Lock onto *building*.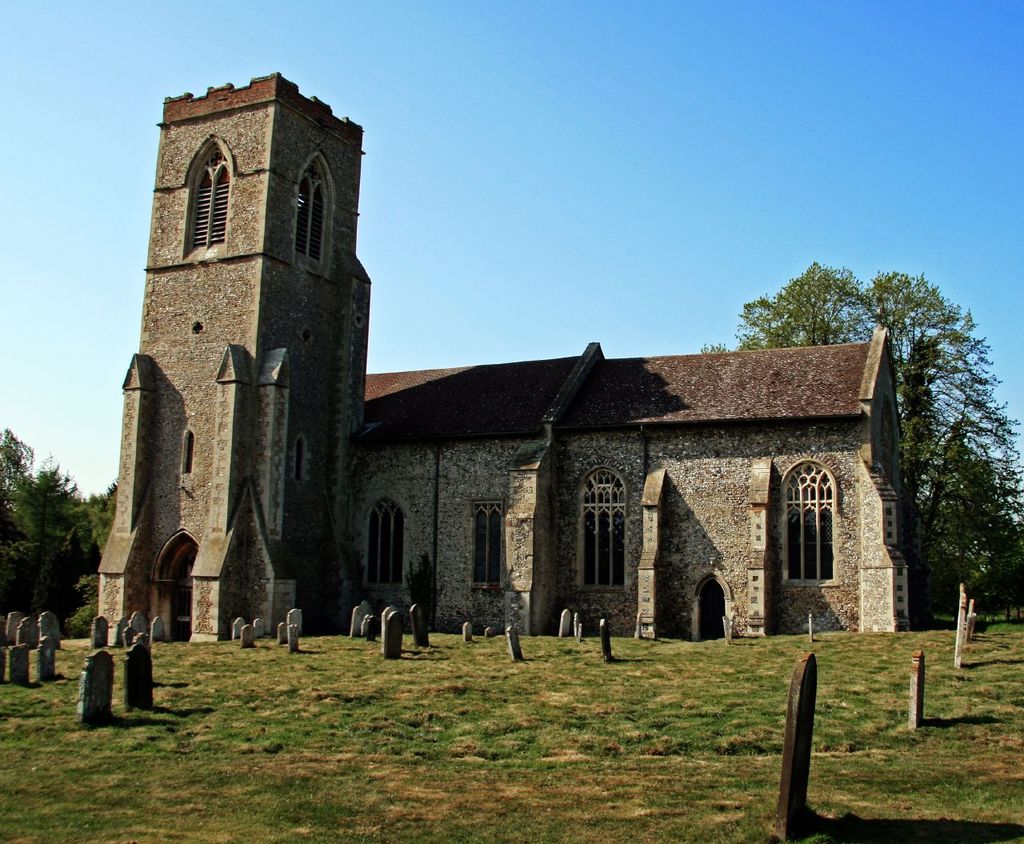
Locked: rect(100, 70, 911, 643).
